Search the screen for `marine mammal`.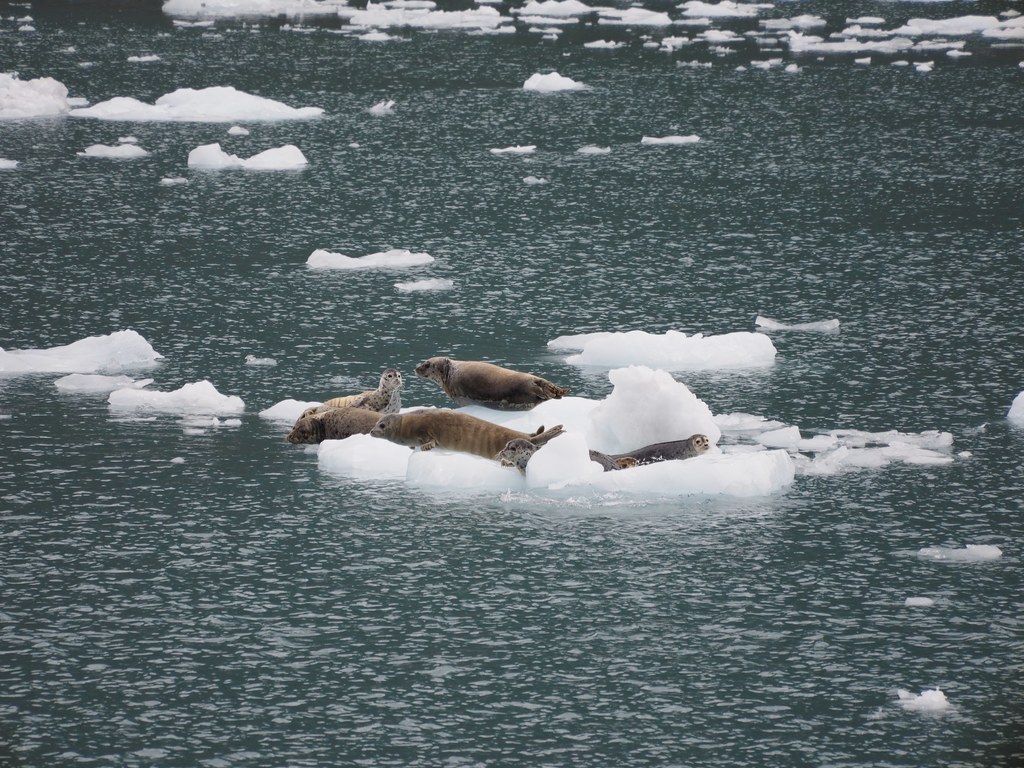
Found at [left=606, top=431, right=709, bottom=466].
